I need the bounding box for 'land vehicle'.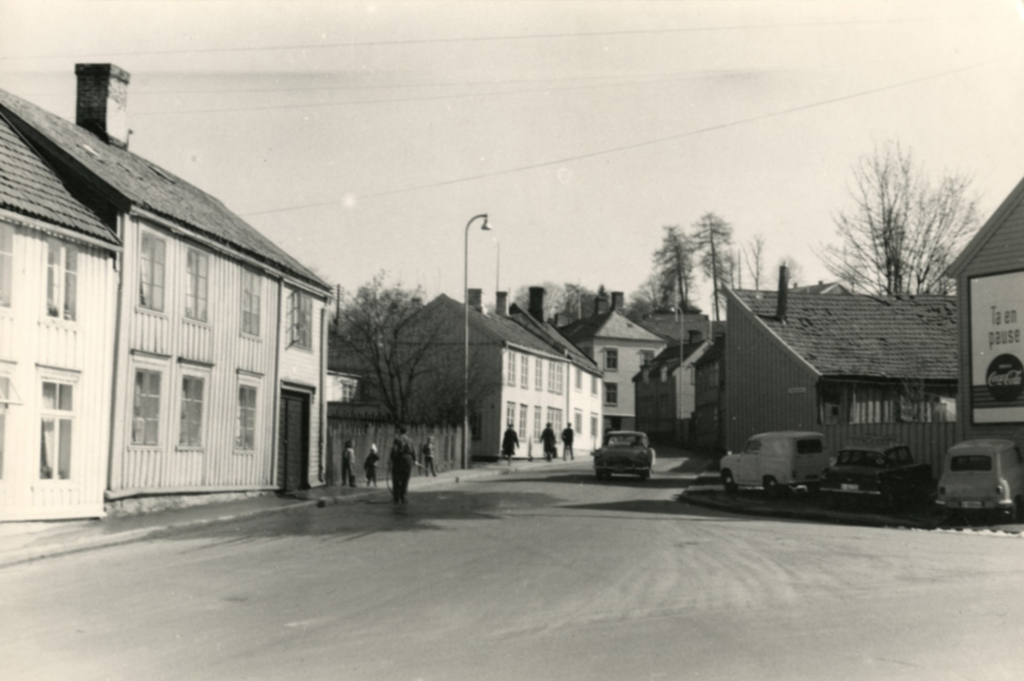
Here it is: <region>720, 431, 830, 504</region>.
